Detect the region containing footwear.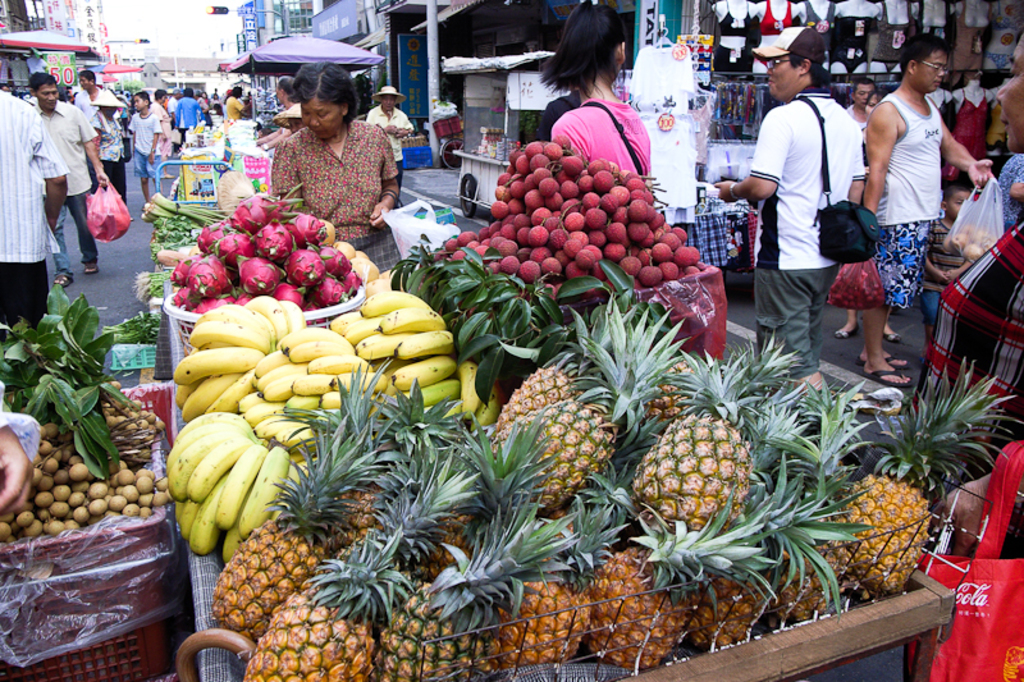
box(883, 333, 896, 344).
